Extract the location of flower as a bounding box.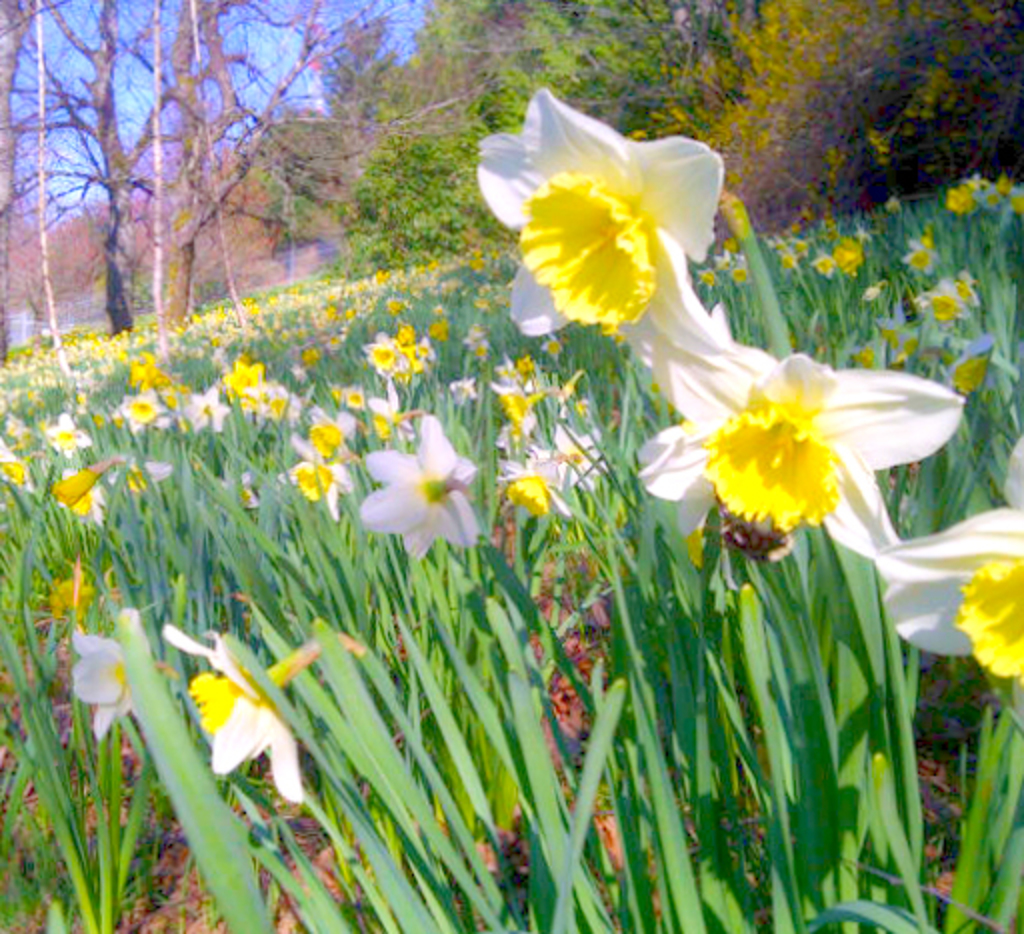
{"x1": 898, "y1": 234, "x2": 934, "y2": 278}.
